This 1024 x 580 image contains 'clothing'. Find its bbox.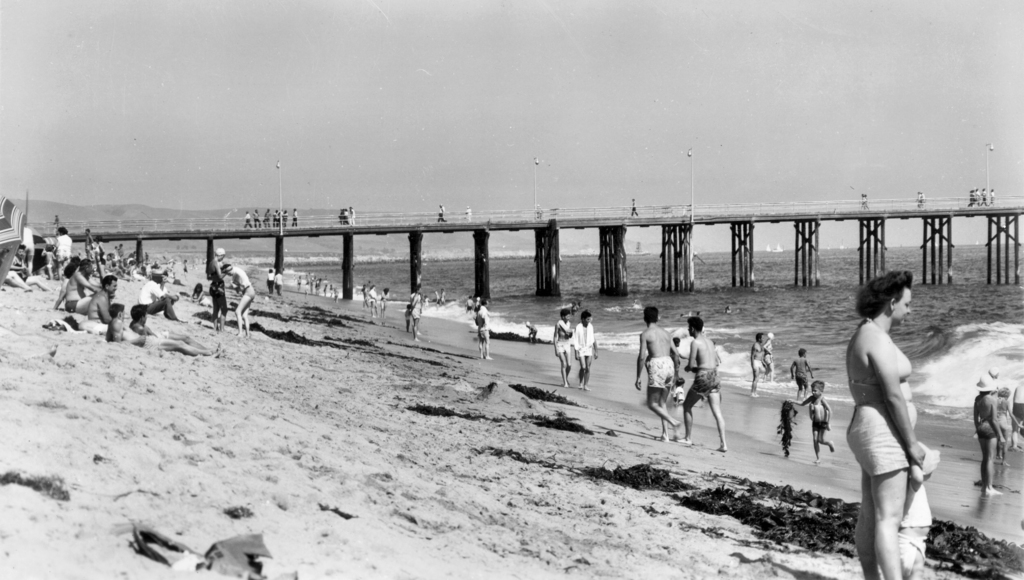
x1=554, y1=336, x2=571, y2=356.
